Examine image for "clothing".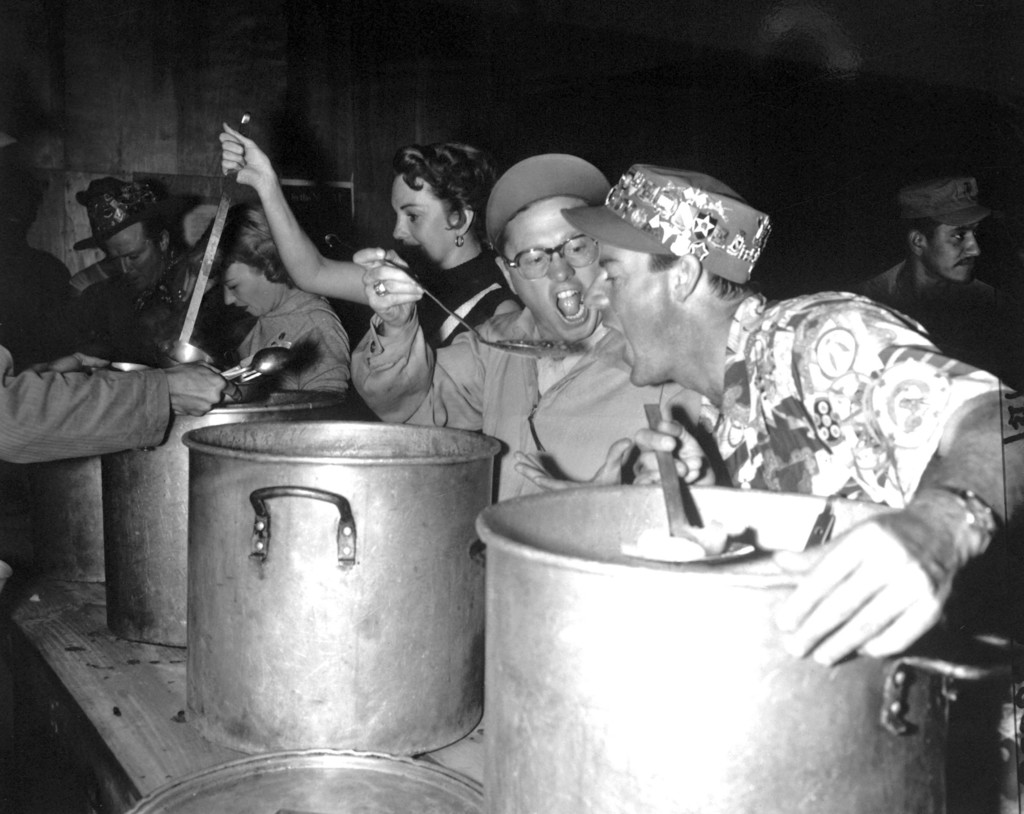
Examination result: <box>863,257,996,350</box>.
